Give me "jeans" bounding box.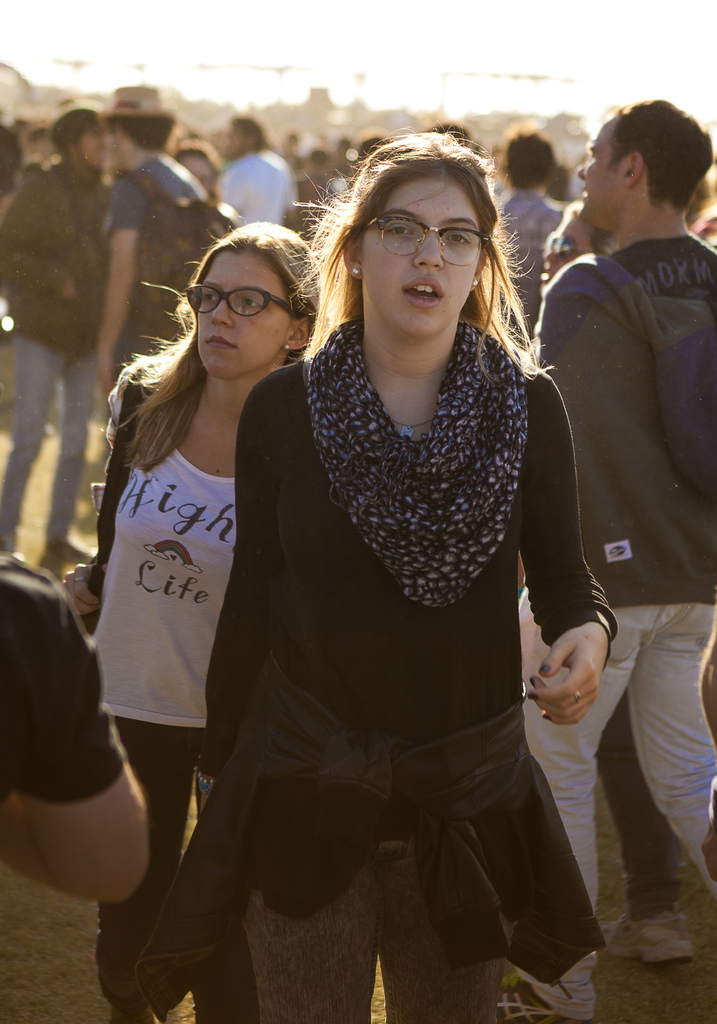
[x1=99, y1=722, x2=227, y2=945].
